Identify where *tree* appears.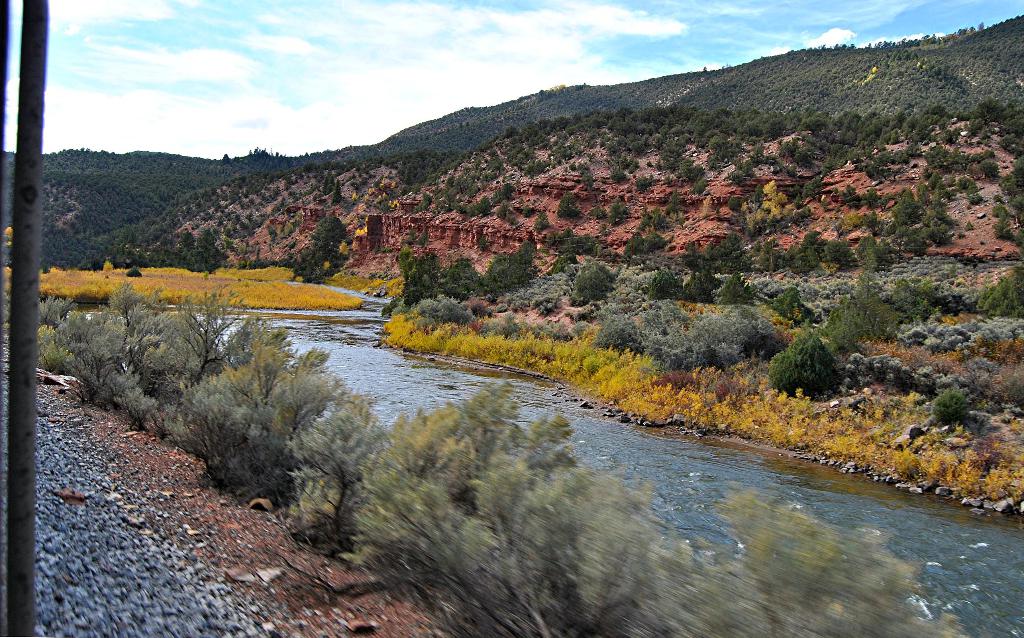
Appears at detection(773, 299, 867, 415).
